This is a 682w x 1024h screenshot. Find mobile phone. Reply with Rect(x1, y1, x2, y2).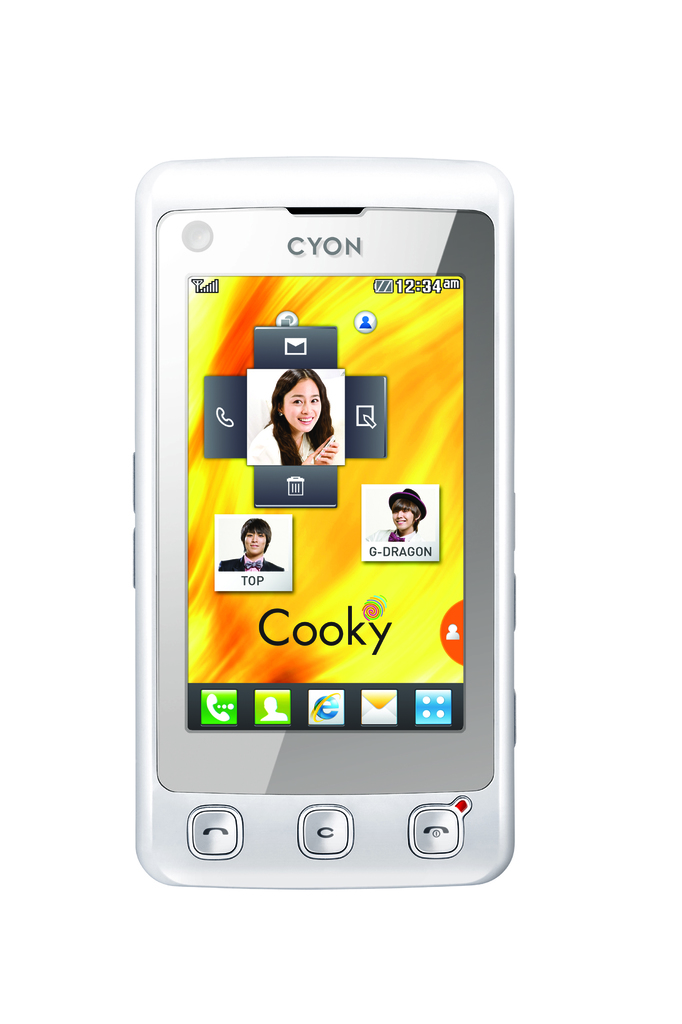
Rect(127, 151, 515, 897).
